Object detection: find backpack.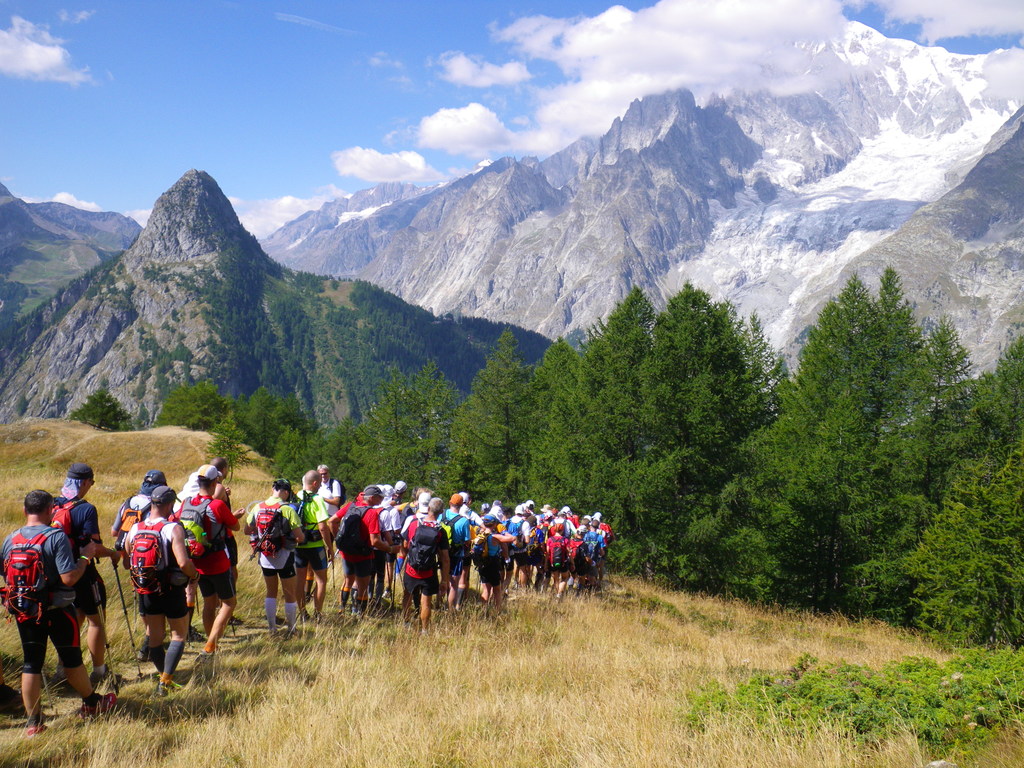
locate(244, 497, 291, 557).
